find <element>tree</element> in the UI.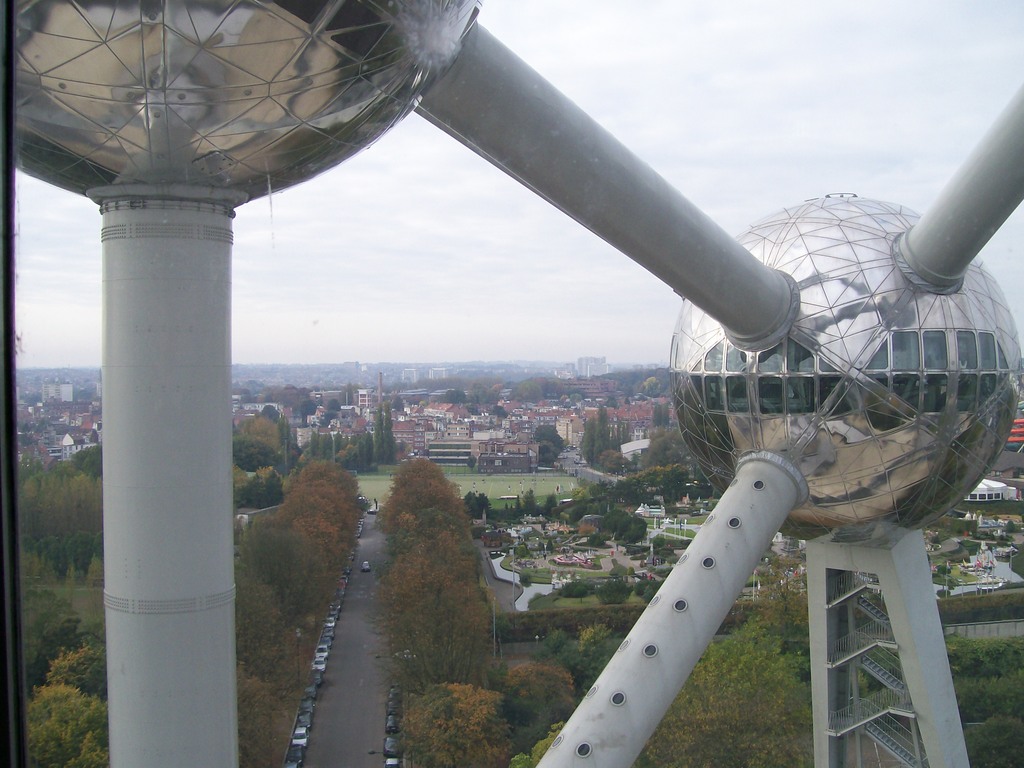
UI element at region(624, 513, 649, 542).
